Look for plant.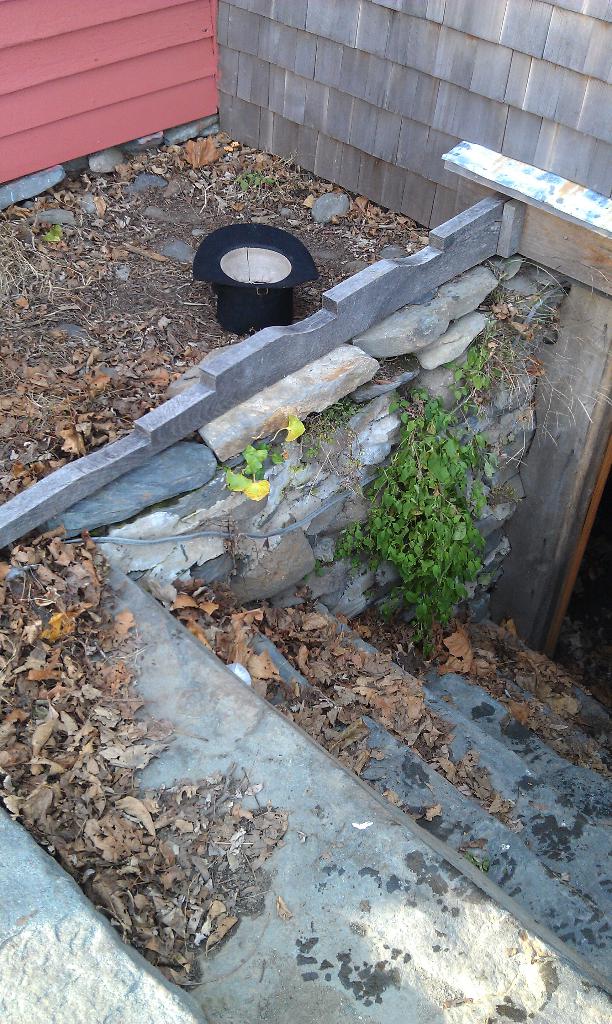
Found: <region>227, 436, 280, 509</region>.
